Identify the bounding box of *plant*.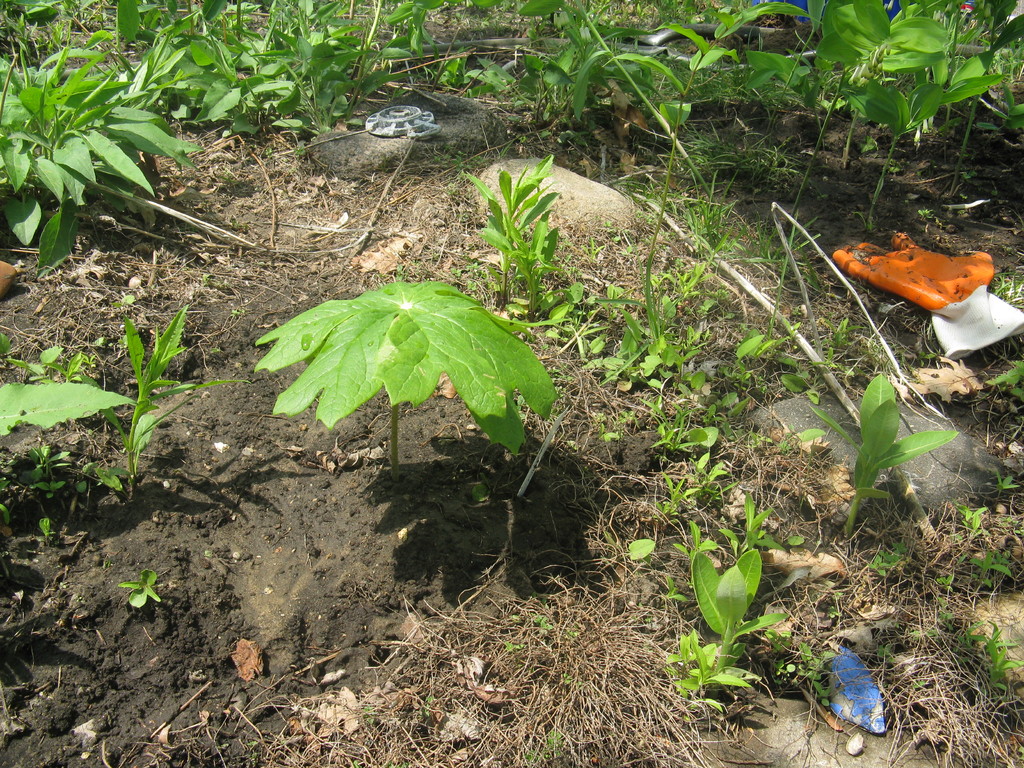
l=528, t=610, r=553, b=633.
